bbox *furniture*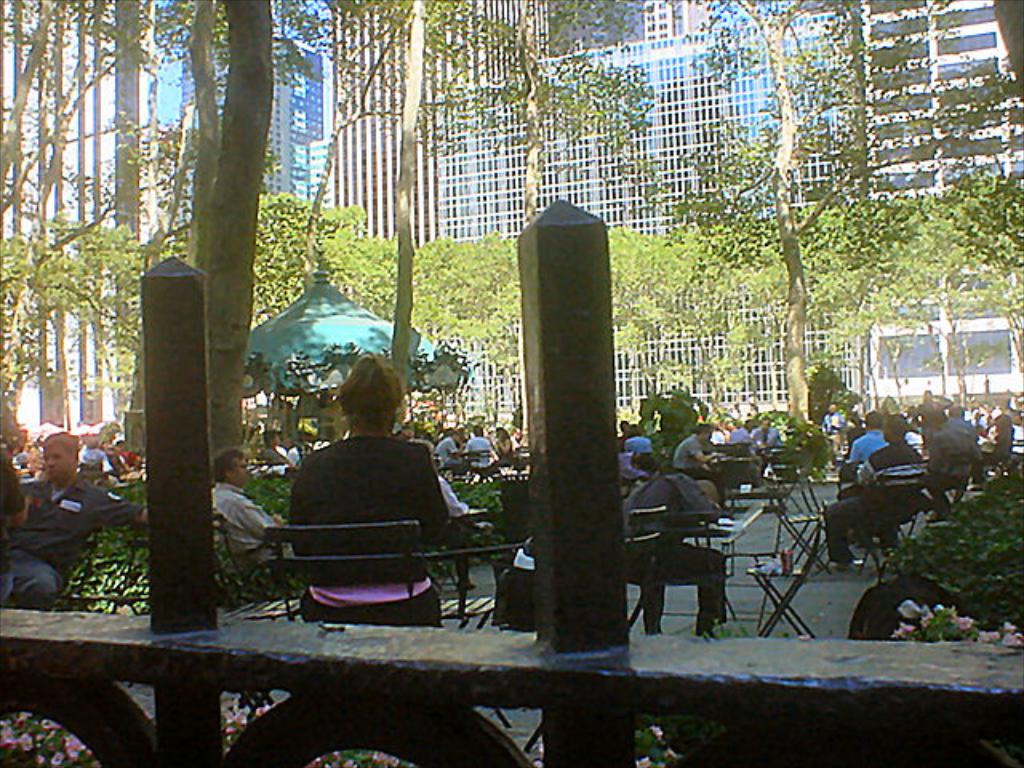
bbox=[259, 515, 440, 630]
